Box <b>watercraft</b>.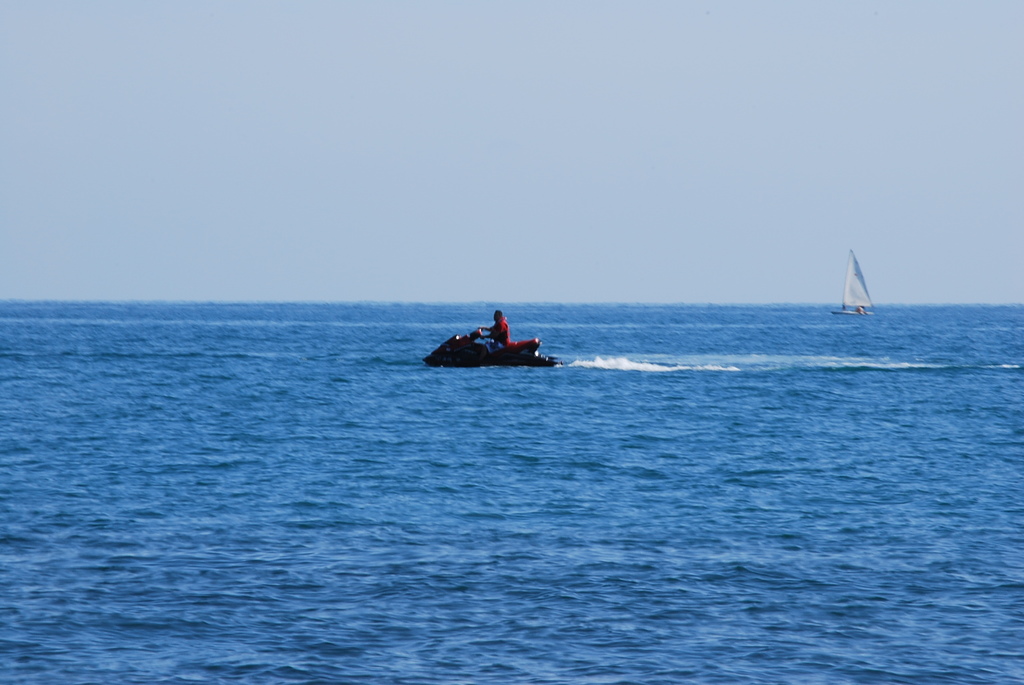
x1=831 y1=249 x2=889 y2=320.
